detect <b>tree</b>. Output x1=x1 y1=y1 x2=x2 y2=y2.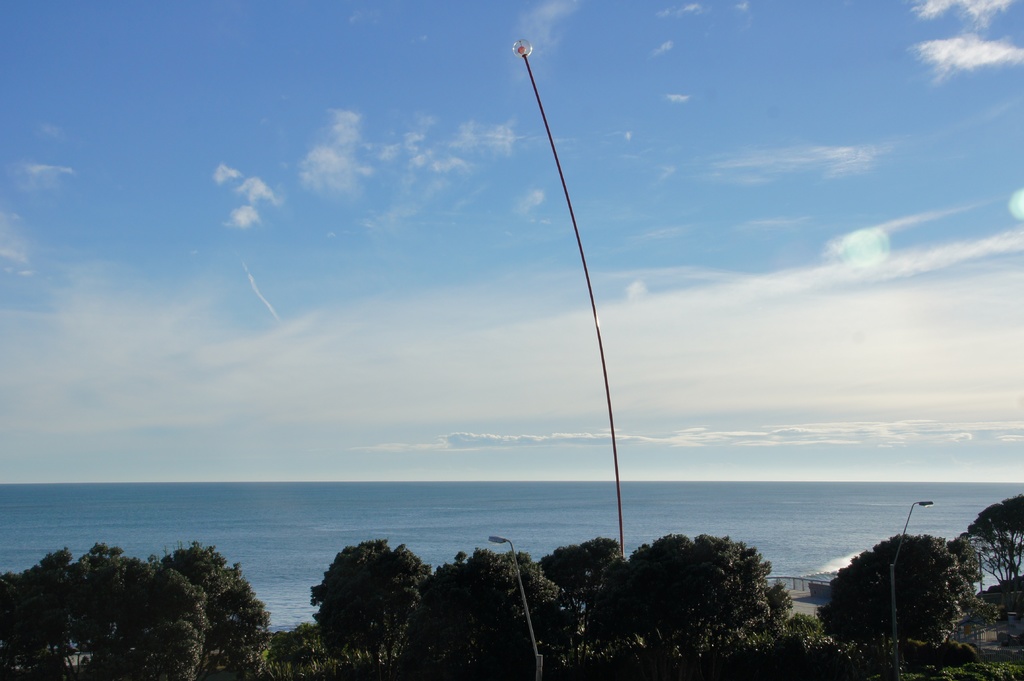
x1=588 y1=531 x2=703 y2=678.
